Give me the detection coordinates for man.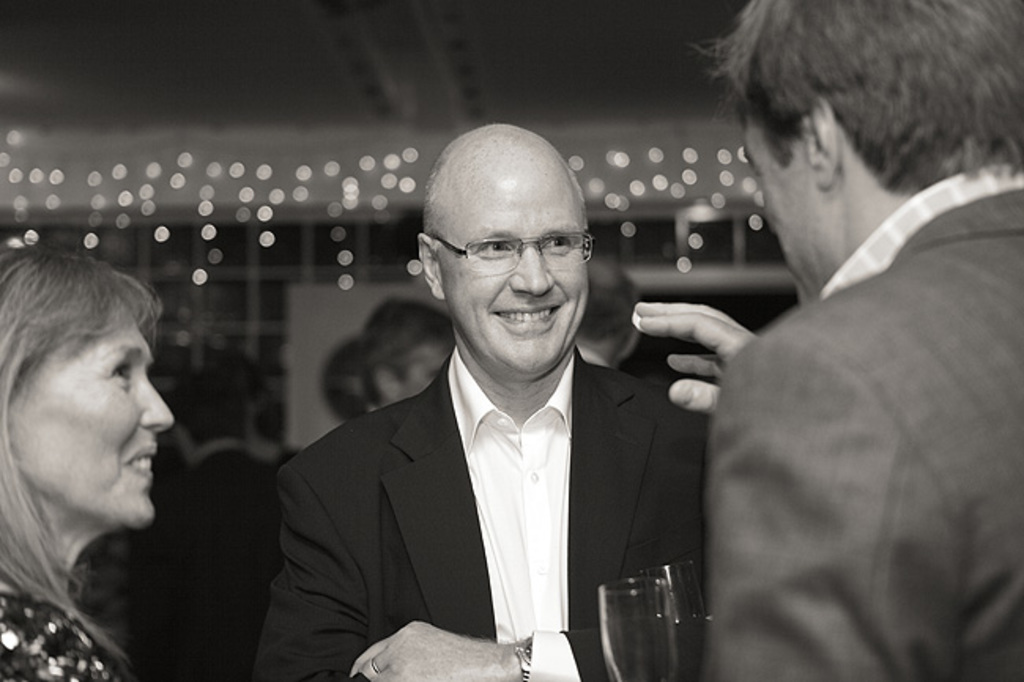
{"left": 158, "top": 375, "right": 285, "bottom": 680}.
